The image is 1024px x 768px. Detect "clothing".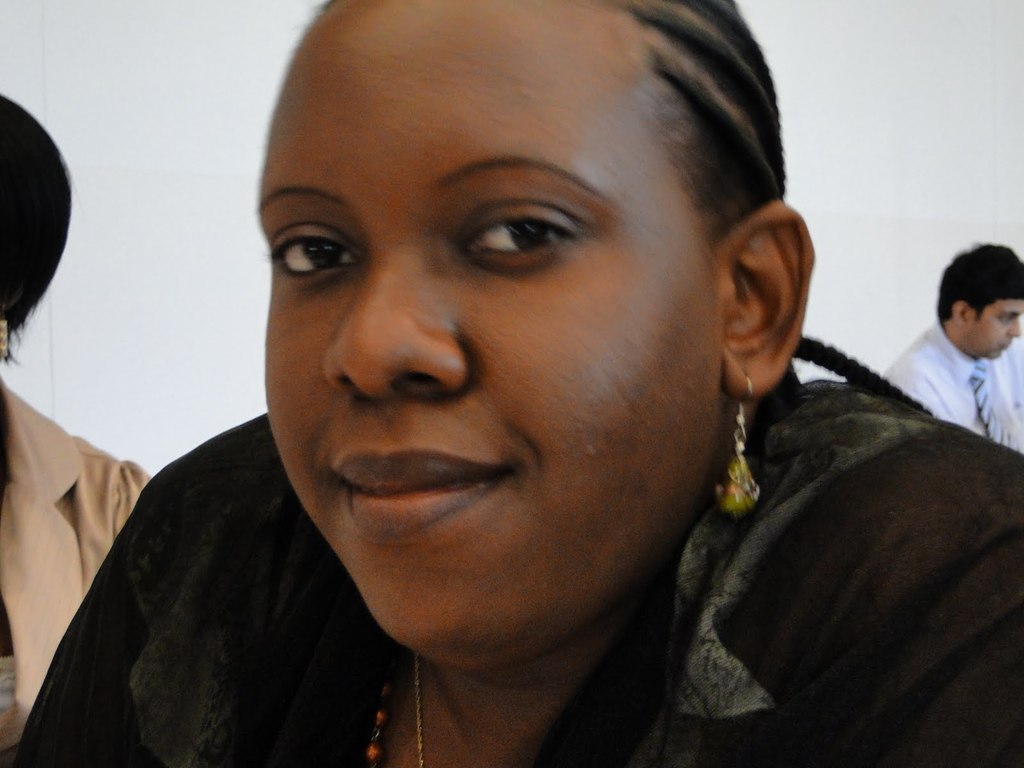
Detection: Rect(14, 378, 1023, 767).
